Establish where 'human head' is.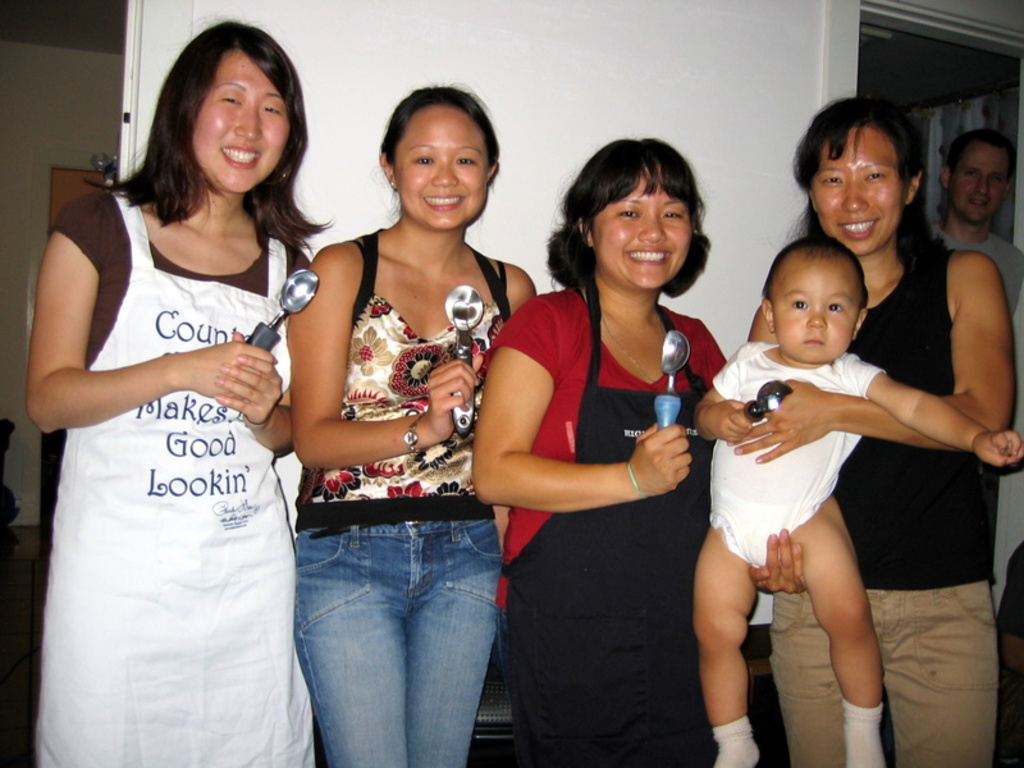
Established at bbox(799, 97, 941, 246).
